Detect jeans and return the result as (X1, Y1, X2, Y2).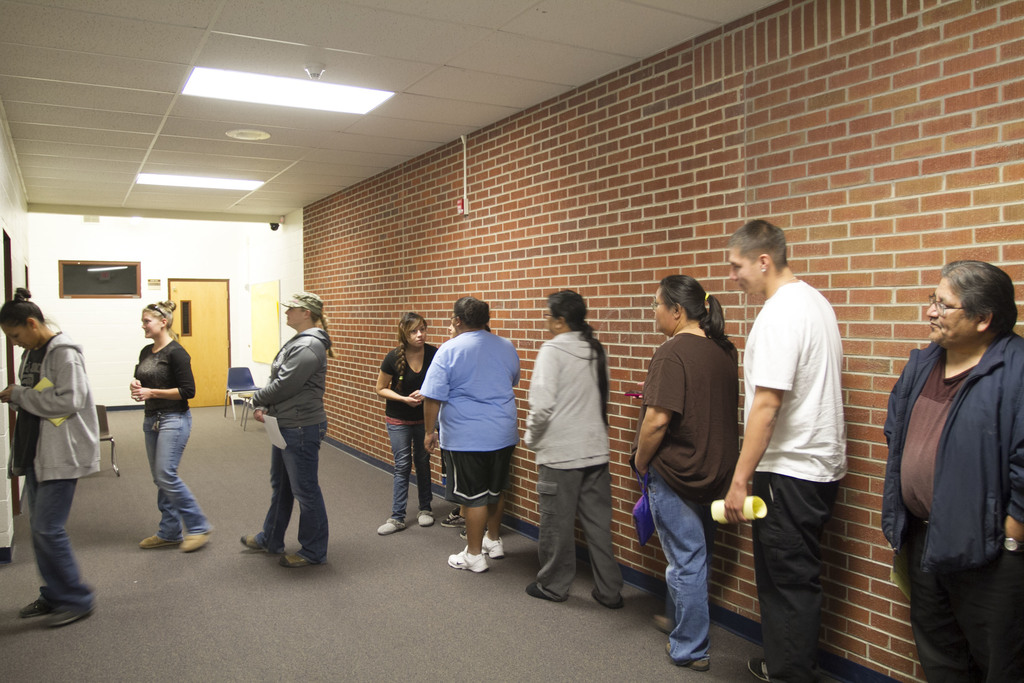
(254, 422, 326, 562).
